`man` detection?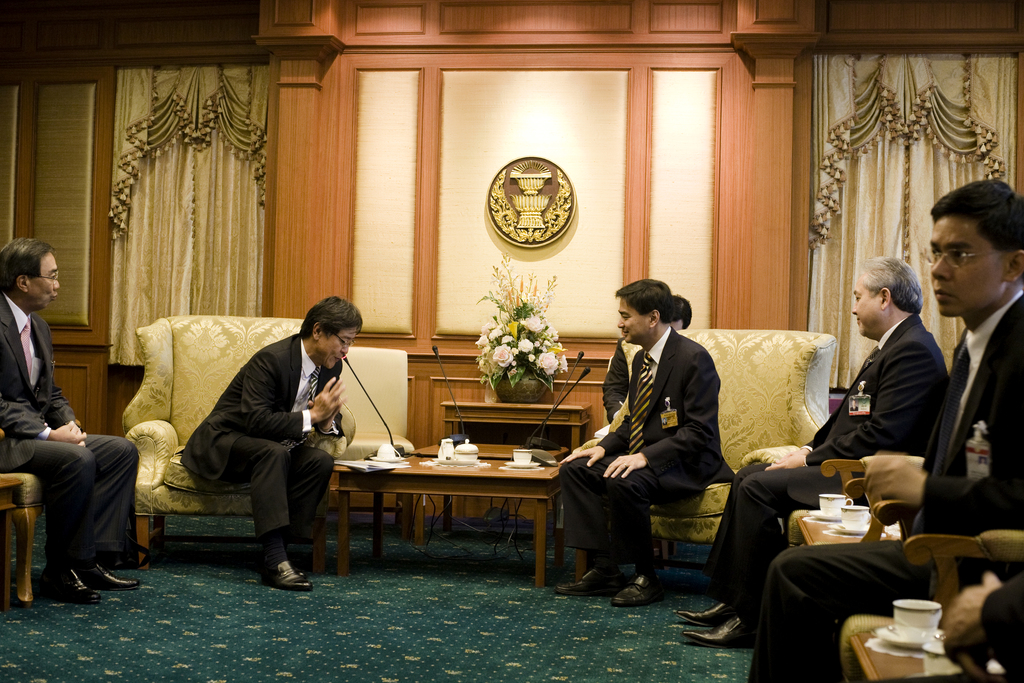
570, 277, 741, 609
